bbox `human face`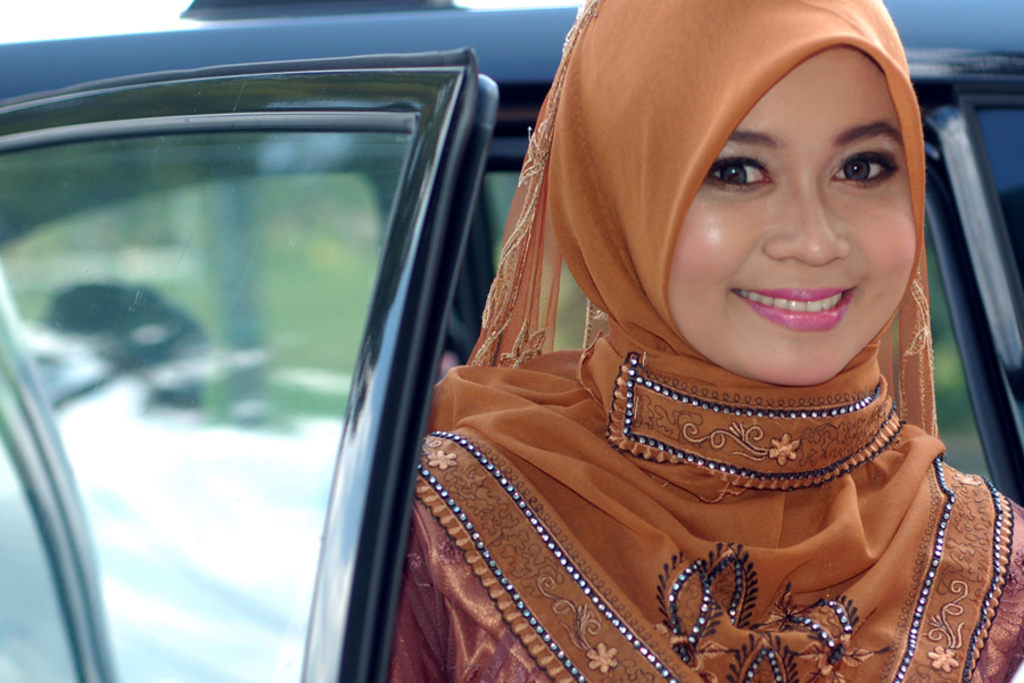
<bbox>667, 44, 920, 388</bbox>
